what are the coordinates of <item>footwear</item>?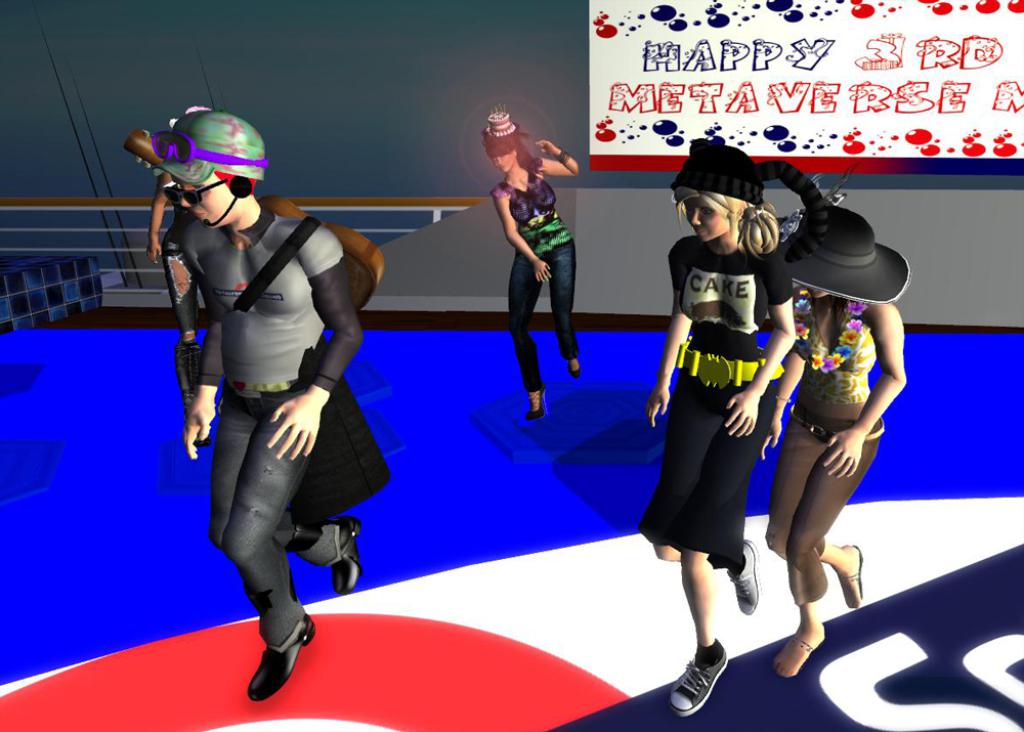
box=[726, 540, 765, 620].
